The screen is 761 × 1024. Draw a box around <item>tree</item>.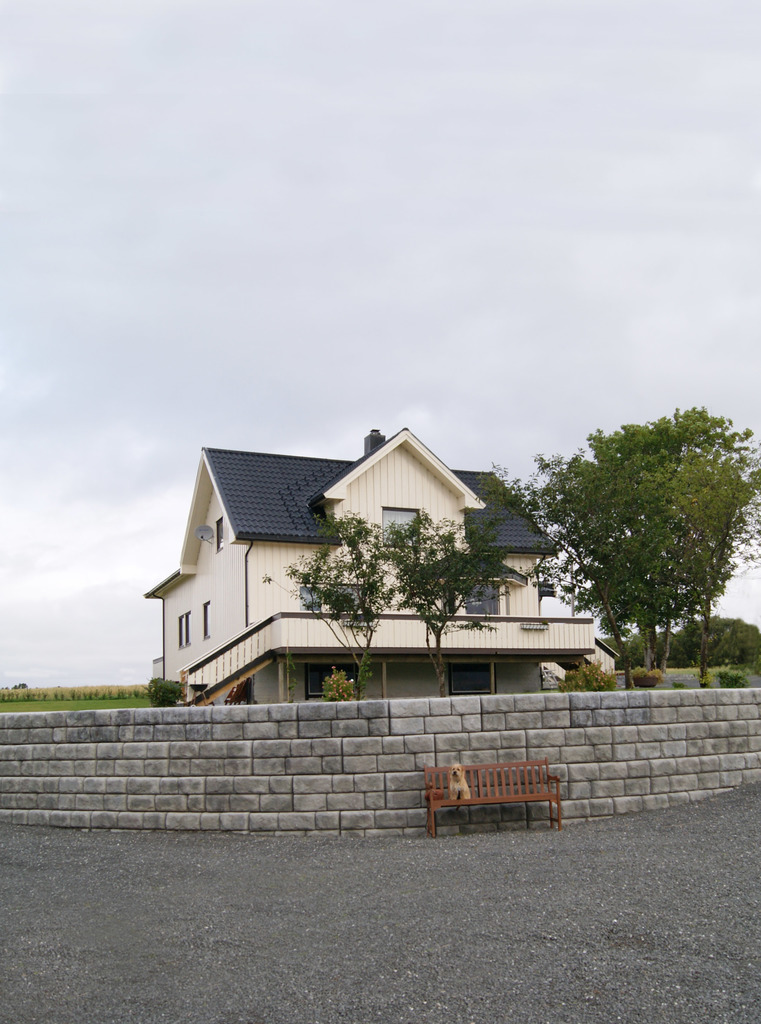
bbox=[289, 503, 408, 675].
